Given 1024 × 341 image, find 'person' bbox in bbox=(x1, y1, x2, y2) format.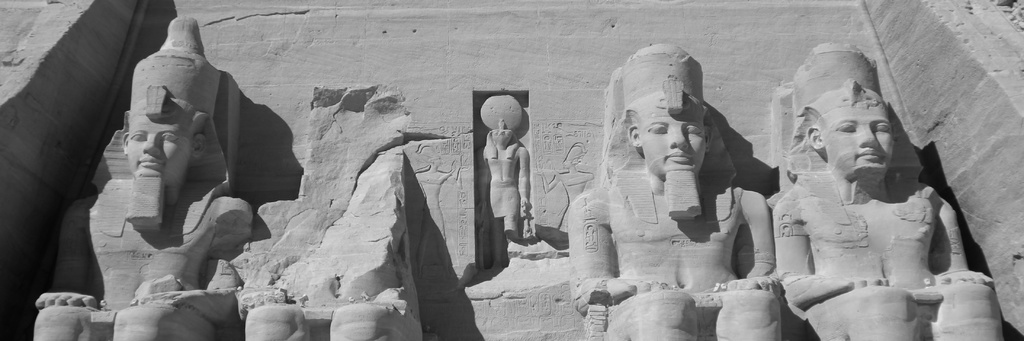
bbox=(770, 45, 1006, 340).
